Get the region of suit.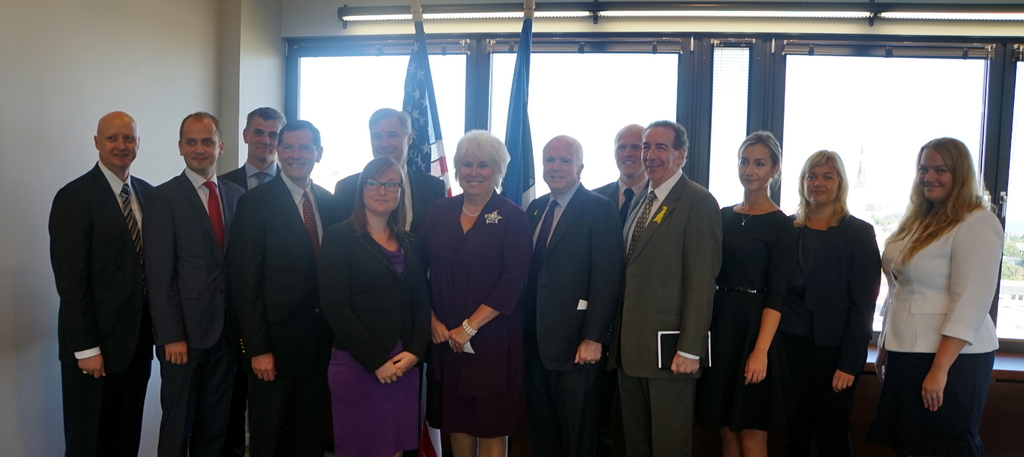
left=323, top=212, right=428, bottom=374.
